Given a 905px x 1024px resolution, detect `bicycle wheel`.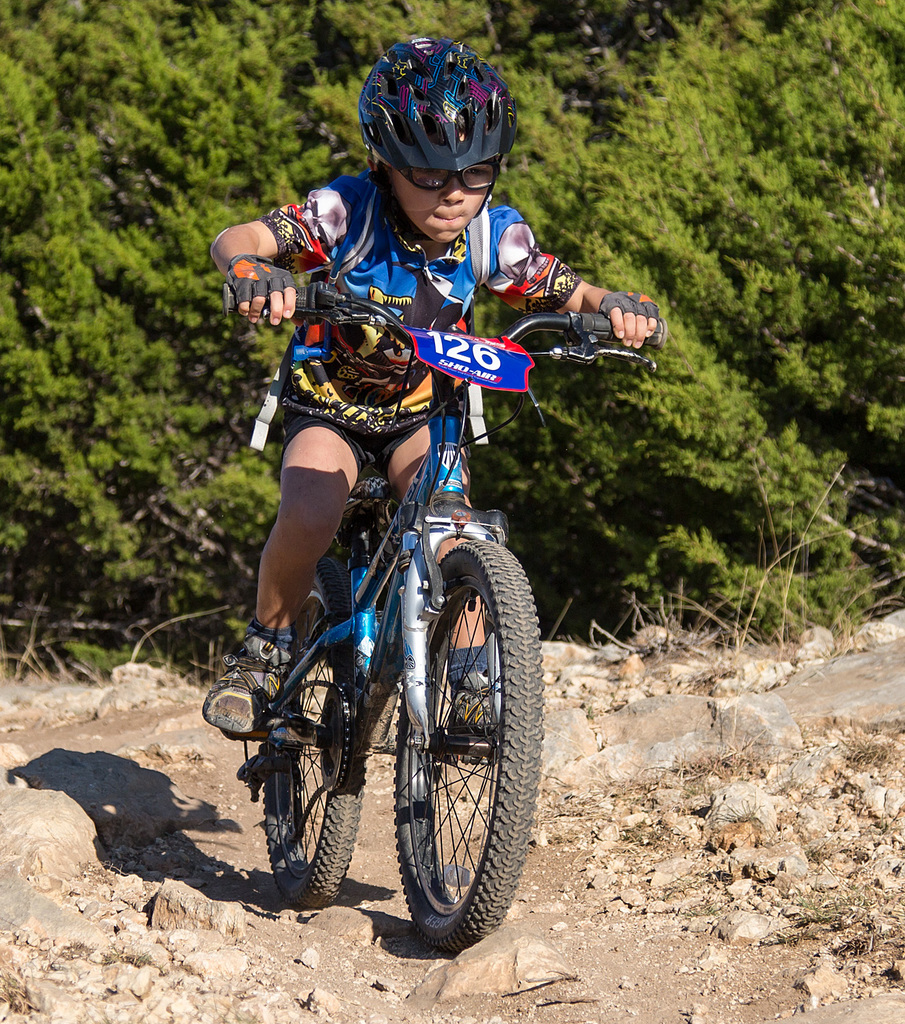
bbox=(260, 550, 383, 933).
